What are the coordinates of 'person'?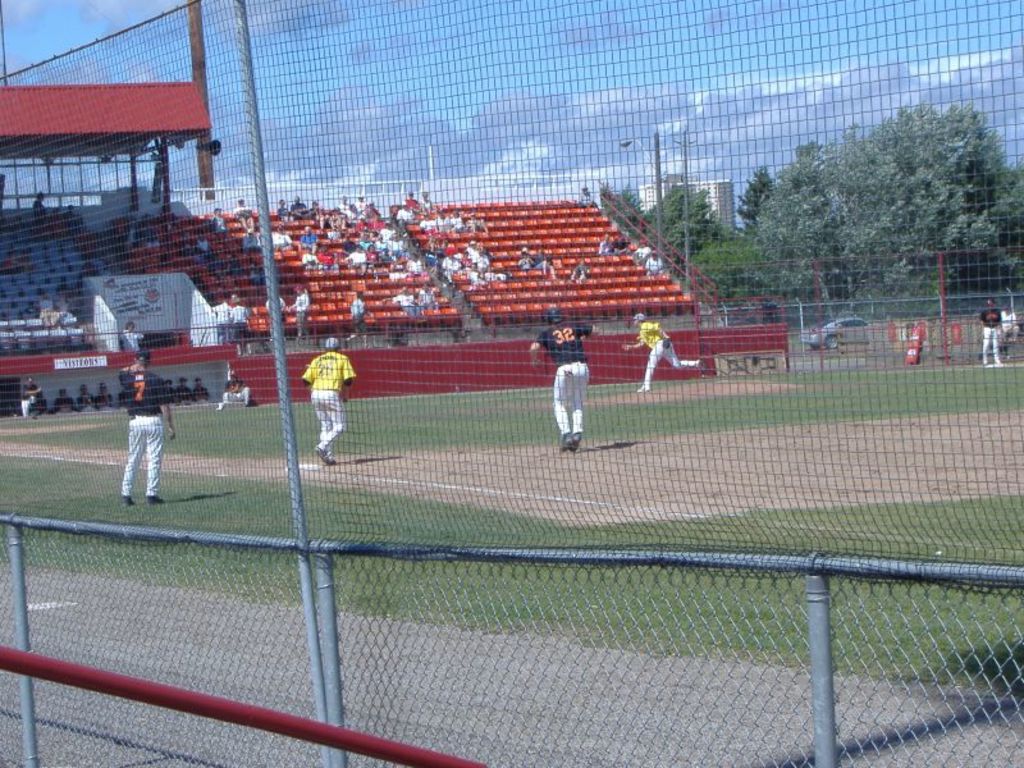
(518, 250, 531, 274).
